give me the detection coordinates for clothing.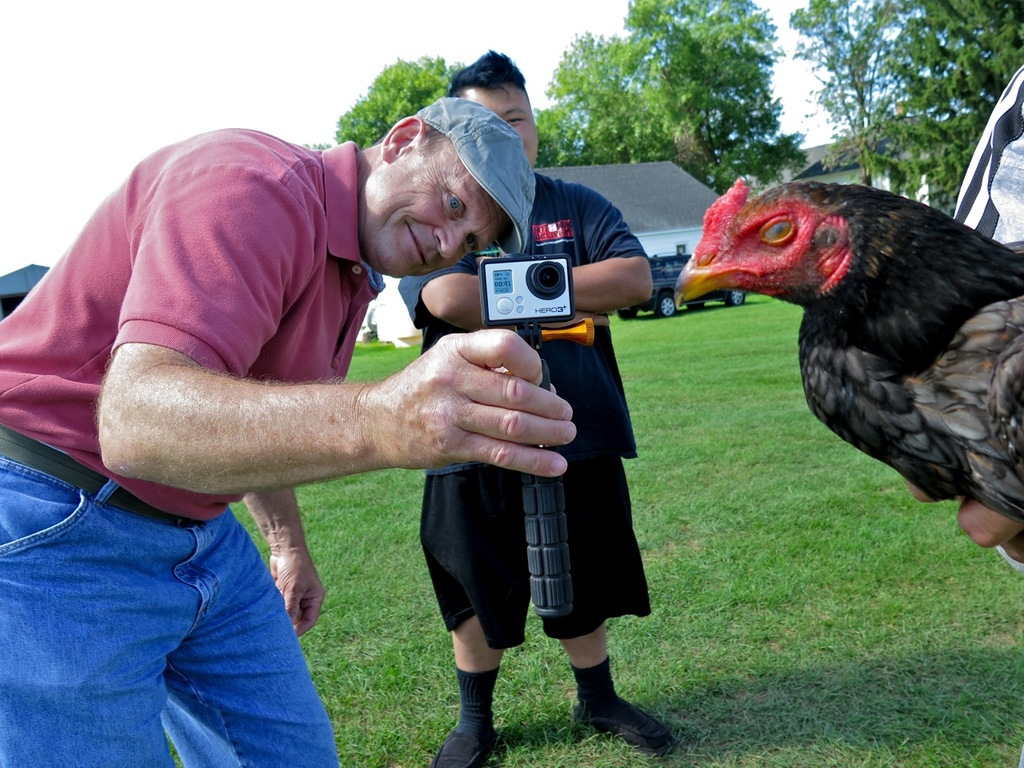
Rect(0, 134, 354, 767).
